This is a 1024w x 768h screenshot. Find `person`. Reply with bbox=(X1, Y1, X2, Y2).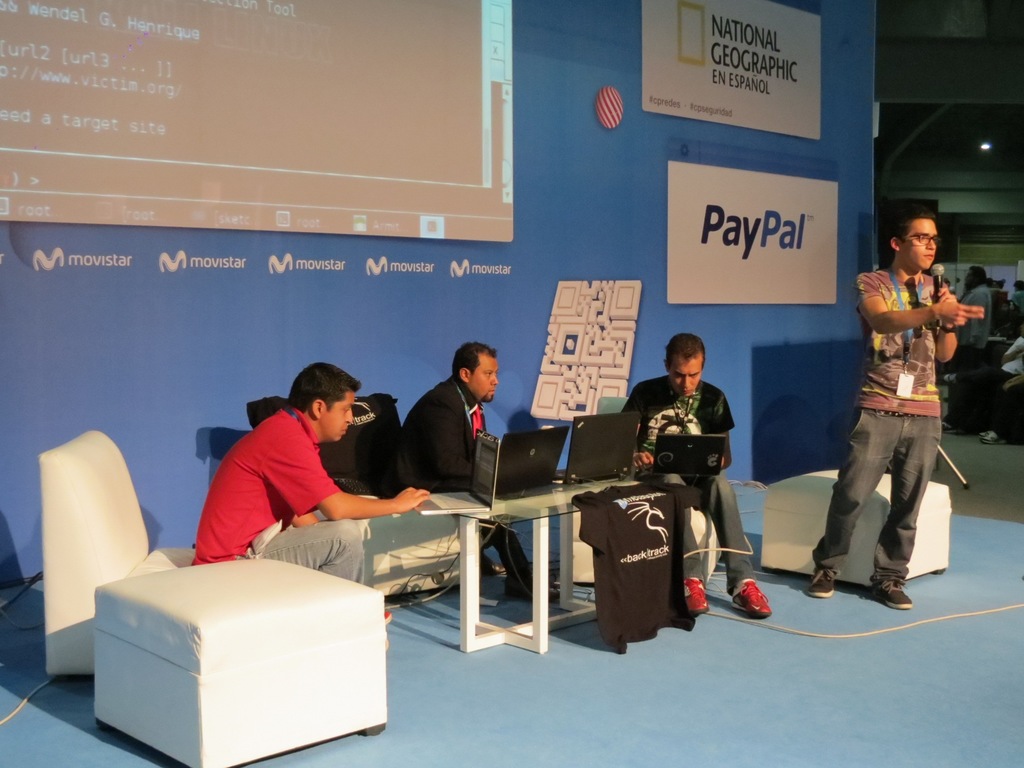
bbox=(623, 330, 778, 621).
